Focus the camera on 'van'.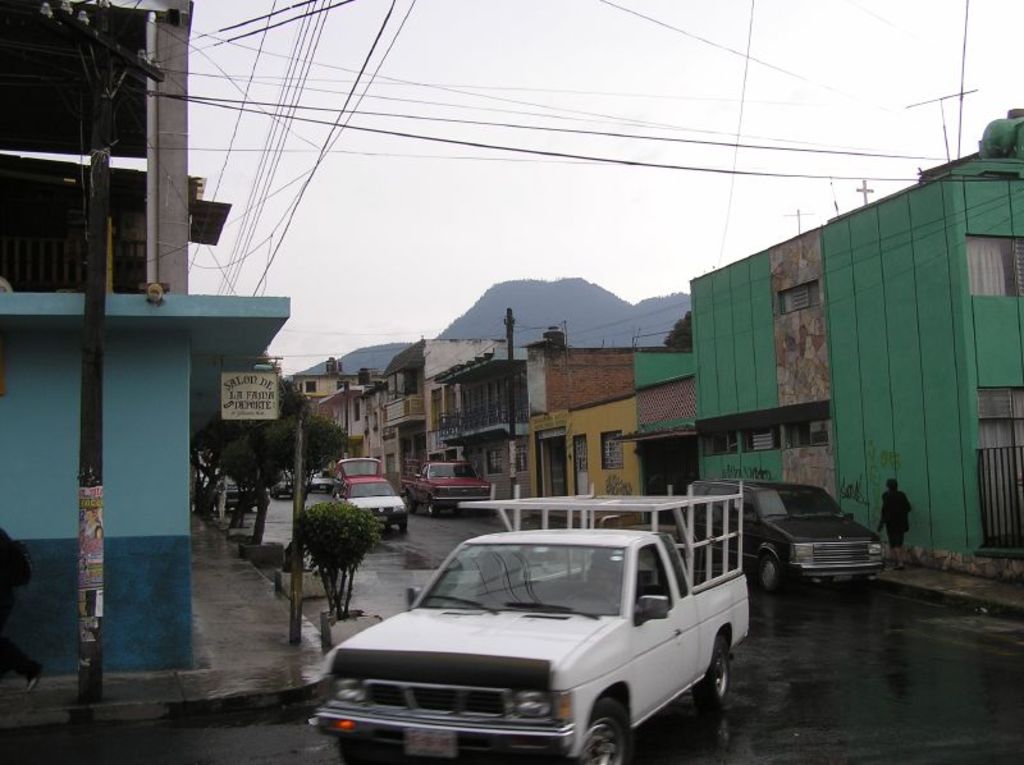
Focus region: bbox=[308, 480, 753, 764].
